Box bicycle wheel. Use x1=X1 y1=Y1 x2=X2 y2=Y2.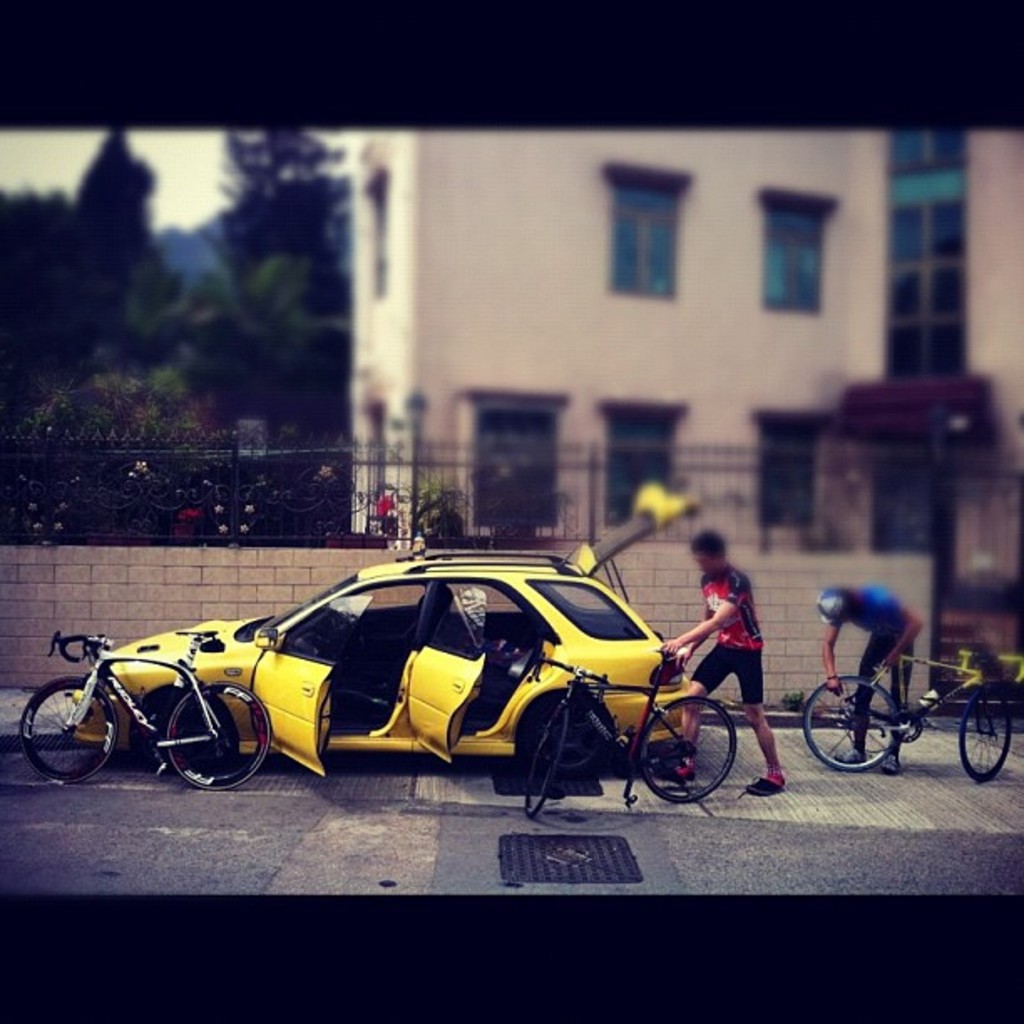
x1=636 y1=691 x2=733 y2=803.
